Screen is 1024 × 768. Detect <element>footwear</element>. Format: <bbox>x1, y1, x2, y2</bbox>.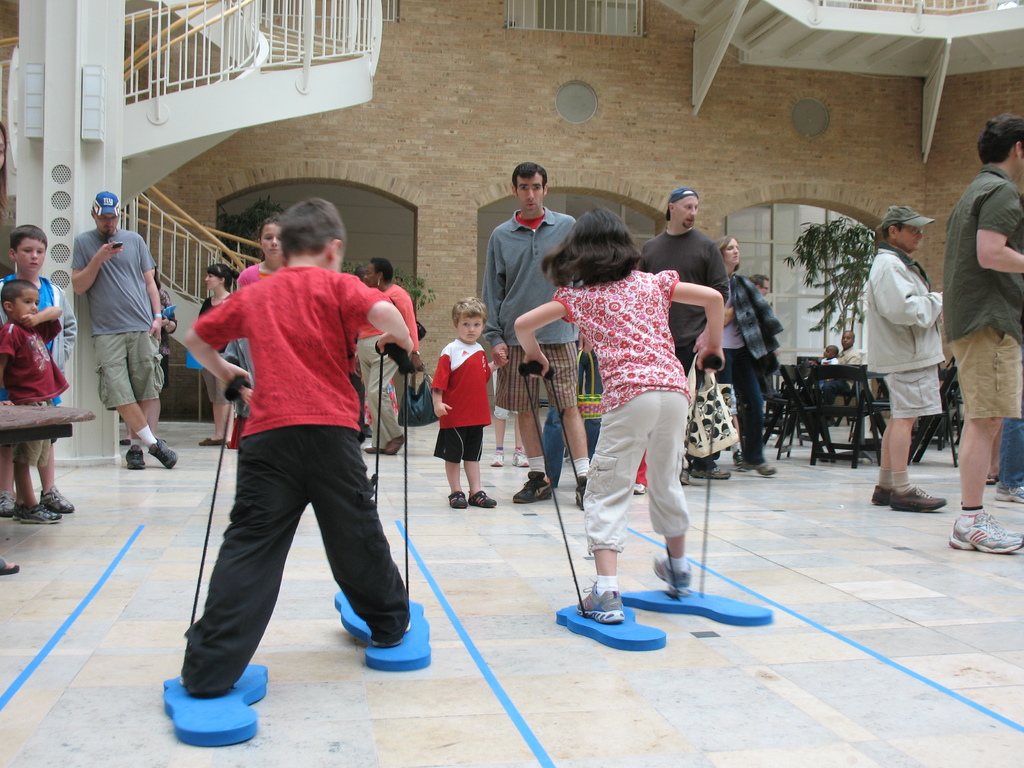
<bbox>544, 472, 556, 497</bbox>.
